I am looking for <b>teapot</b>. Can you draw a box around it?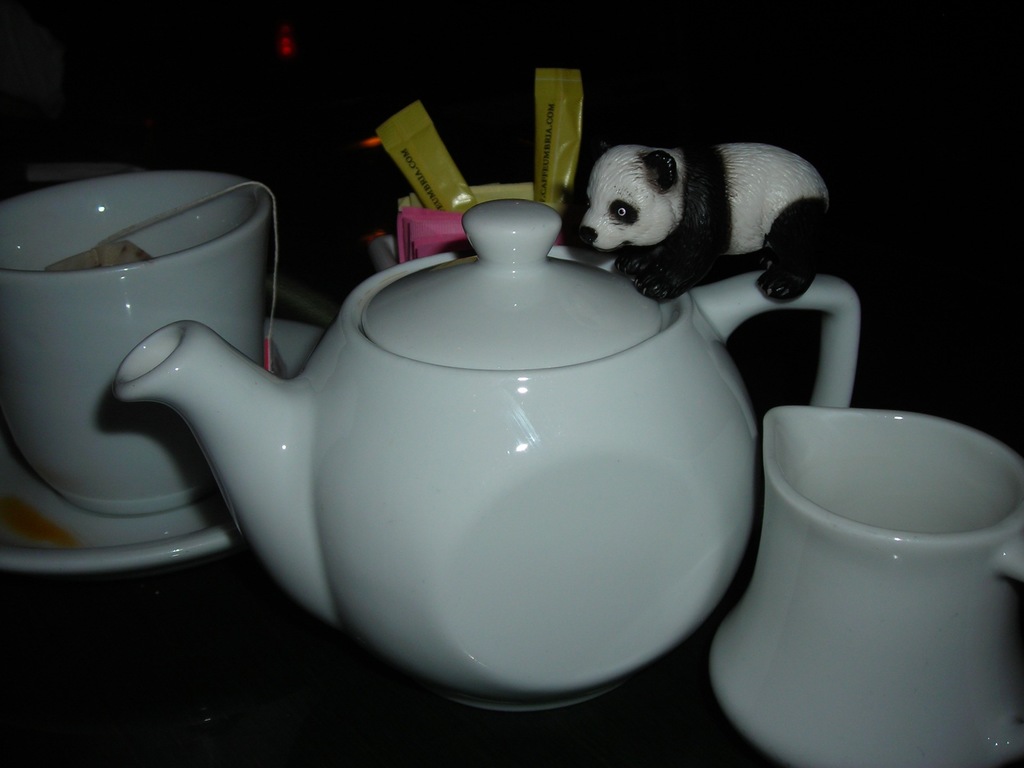
Sure, the bounding box is bbox(113, 198, 863, 715).
